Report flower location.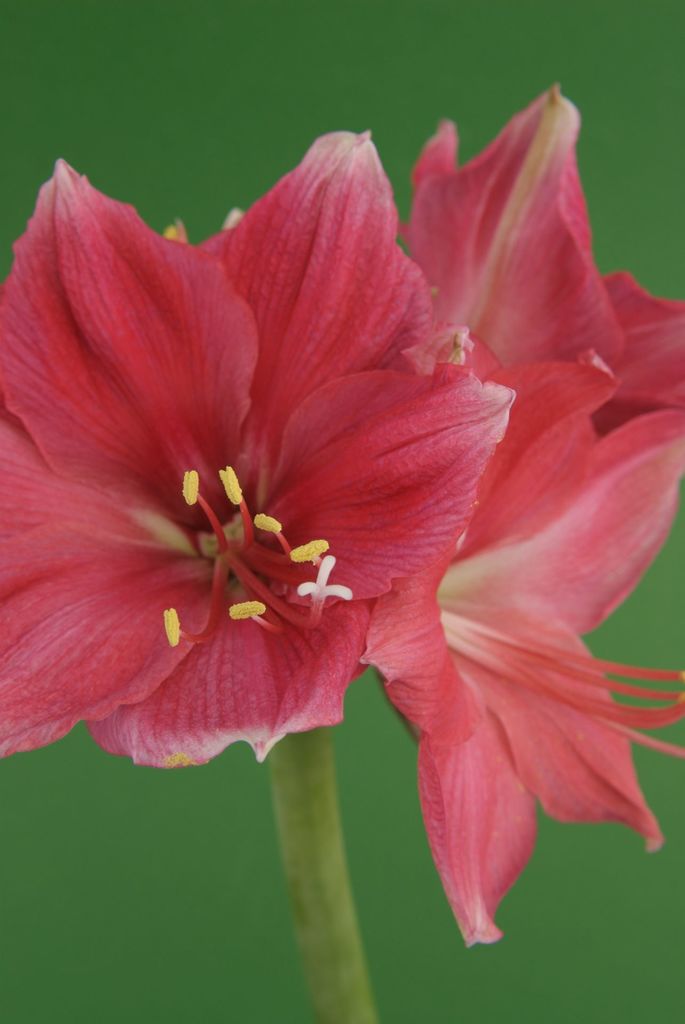
Report: crop(359, 84, 684, 945).
